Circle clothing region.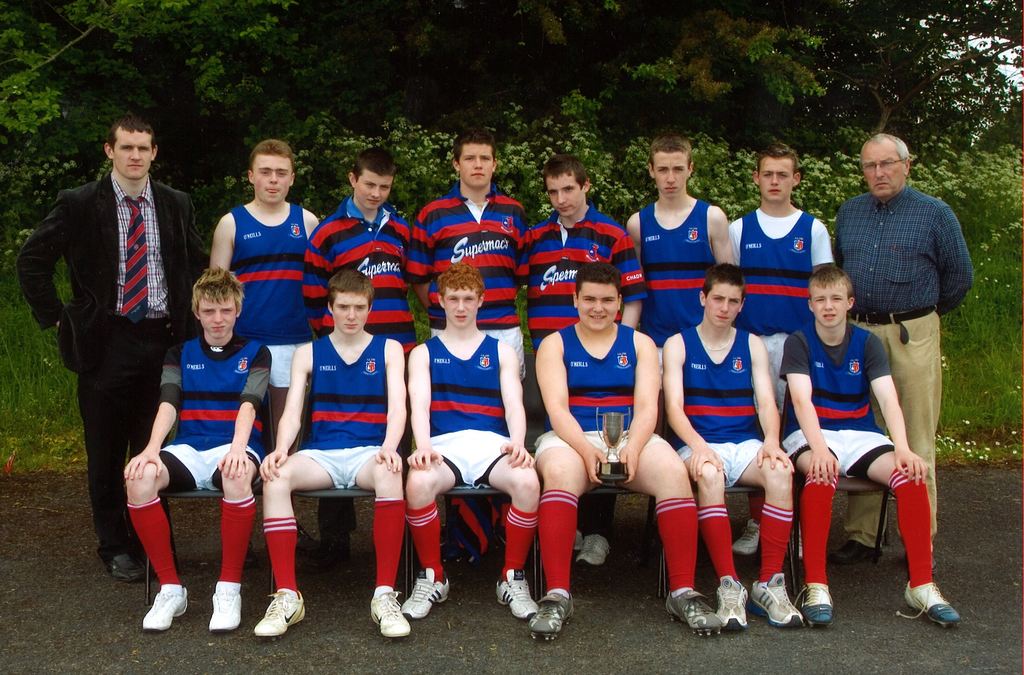
Region: 556, 324, 640, 451.
